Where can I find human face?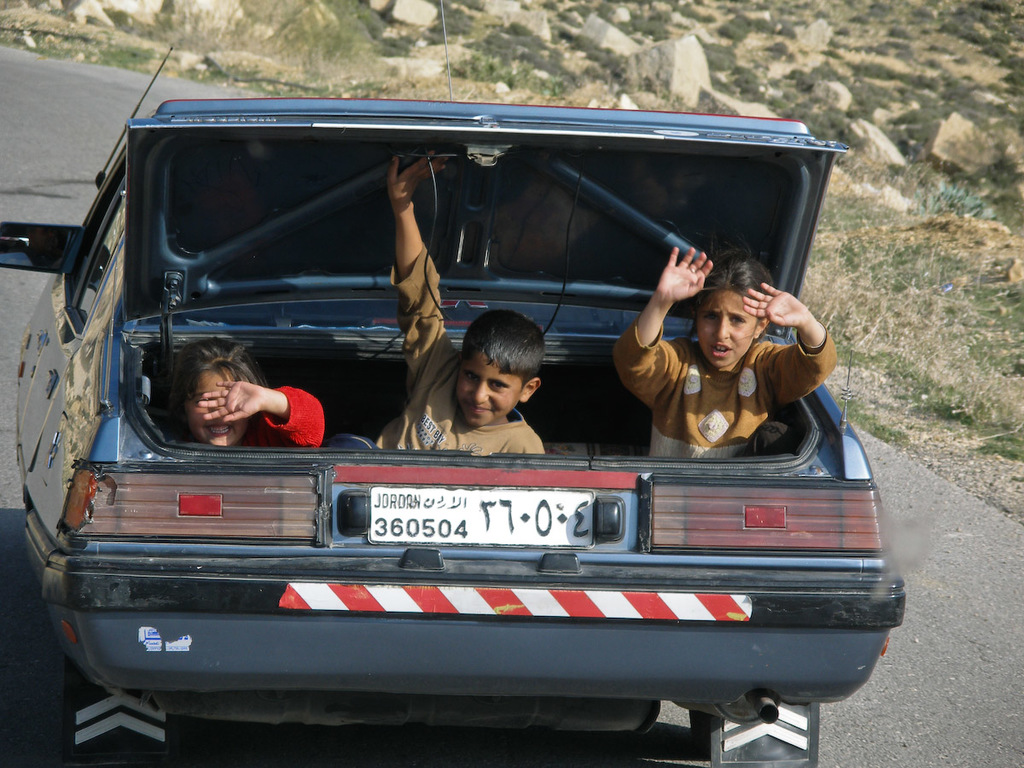
You can find it at 695:290:757:367.
